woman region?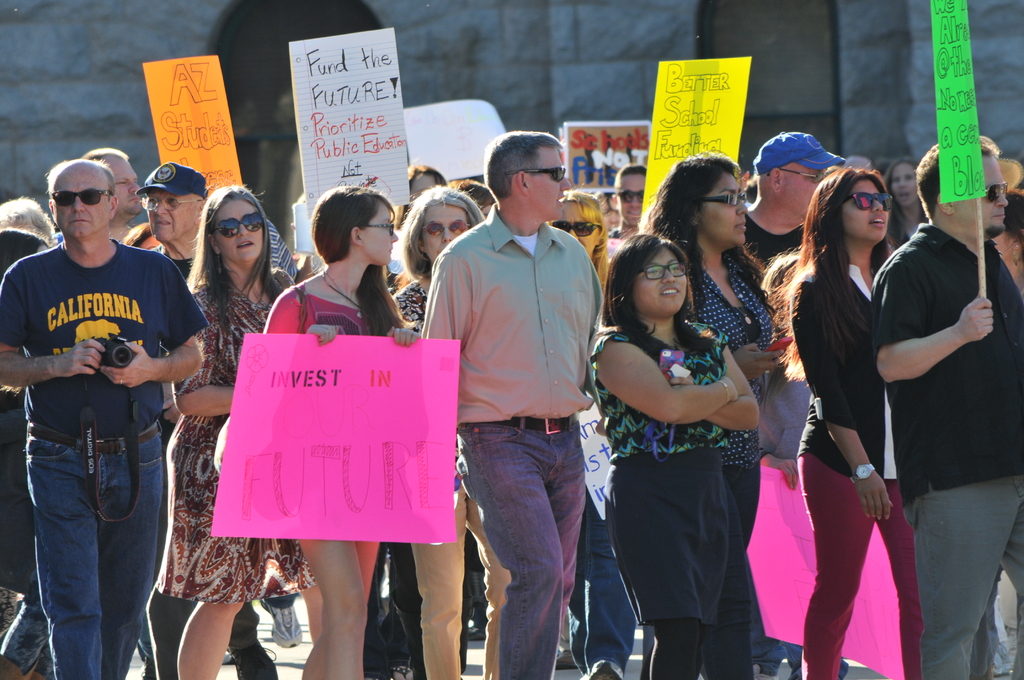
crop(257, 188, 424, 679)
